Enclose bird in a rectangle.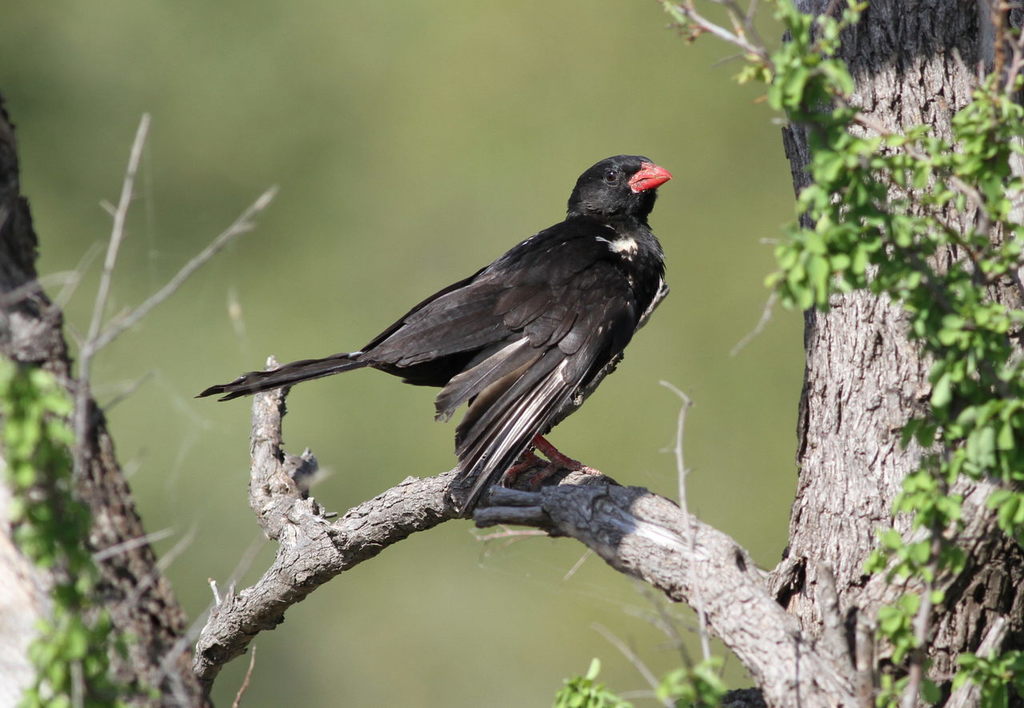
pyautogui.locateOnScreen(204, 154, 694, 534).
